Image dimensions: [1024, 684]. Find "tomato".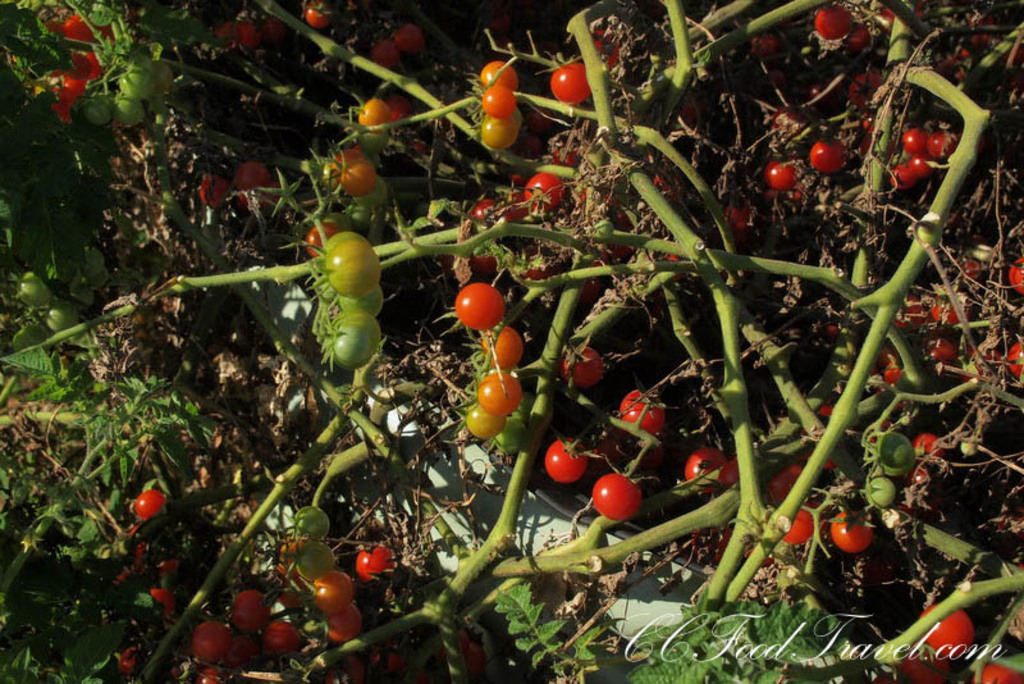
box=[764, 155, 797, 195].
